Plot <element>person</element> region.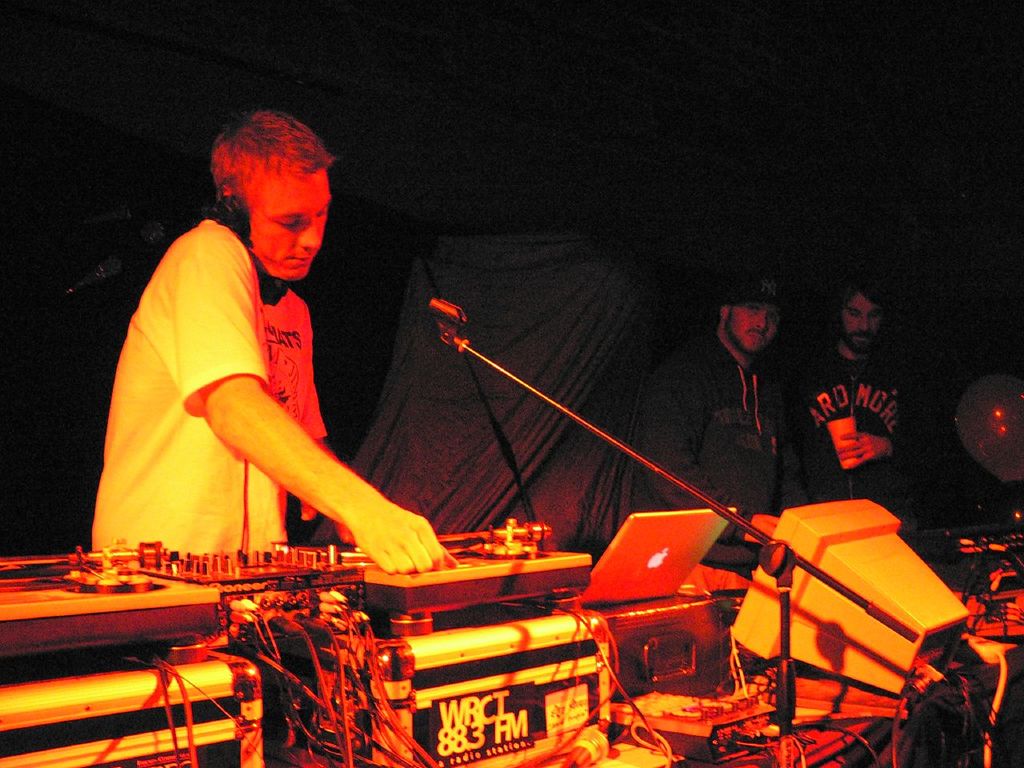
Plotted at <box>785,274,921,550</box>.
